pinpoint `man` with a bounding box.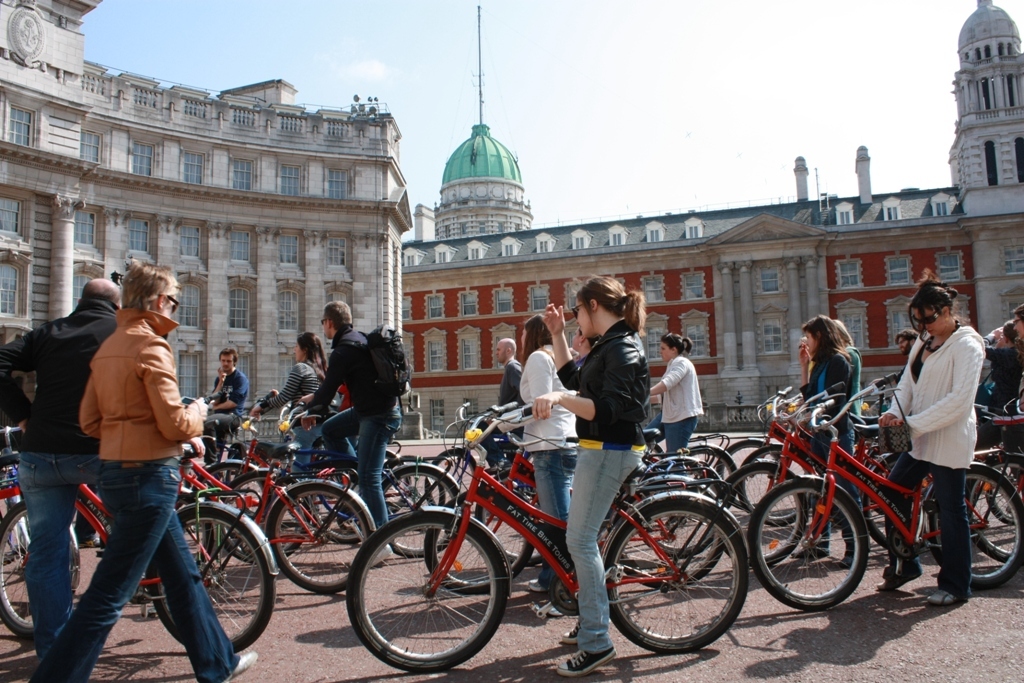
[left=303, top=298, right=398, bottom=571].
